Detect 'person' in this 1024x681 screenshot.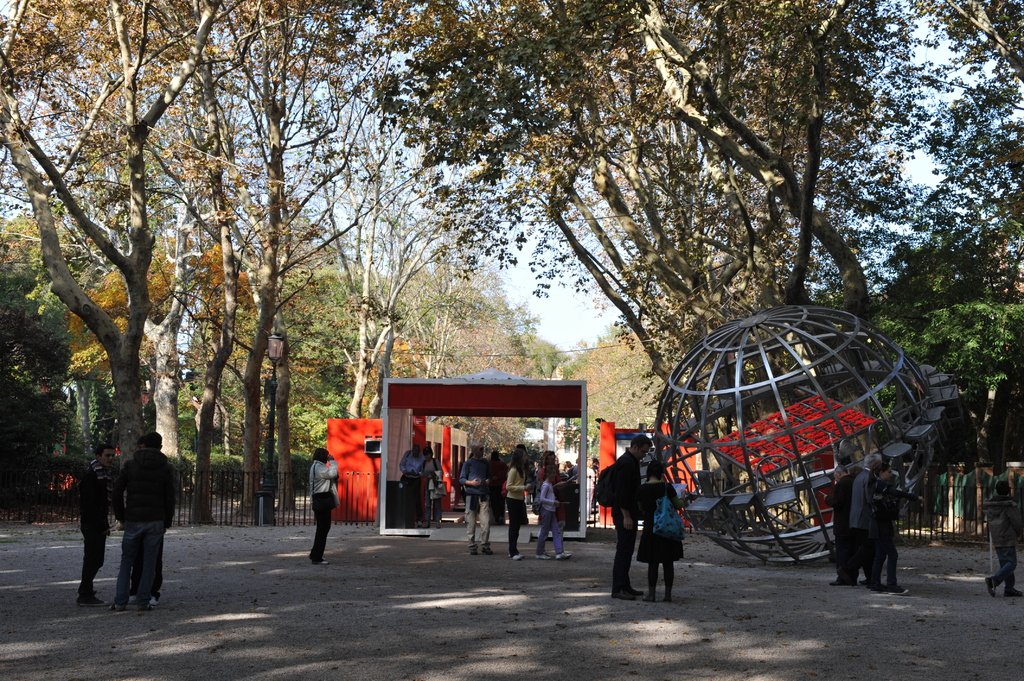
Detection: Rect(398, 443, 424, 527).
